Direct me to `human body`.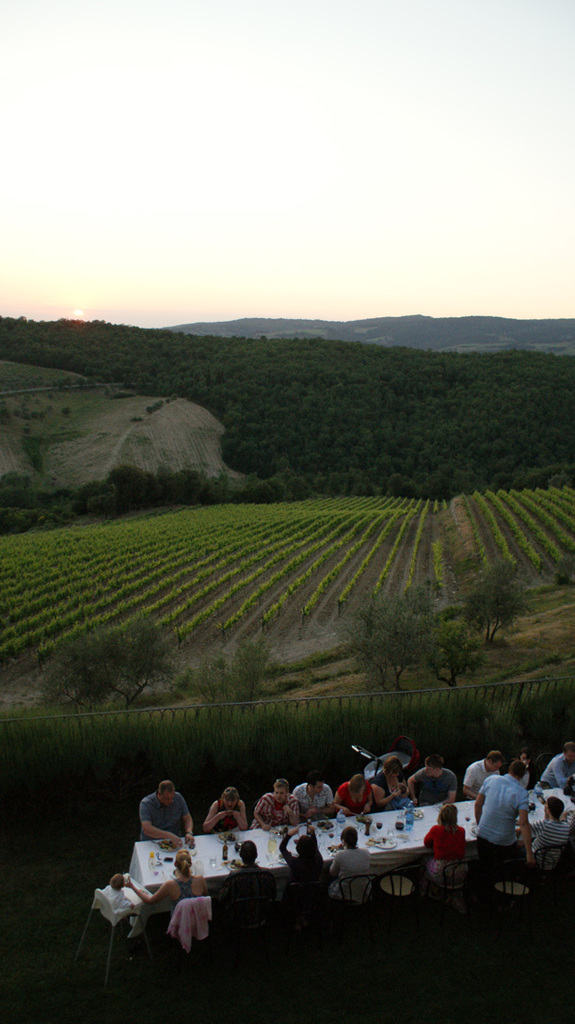
Direction: bbox(219, 840, 275, 924).
